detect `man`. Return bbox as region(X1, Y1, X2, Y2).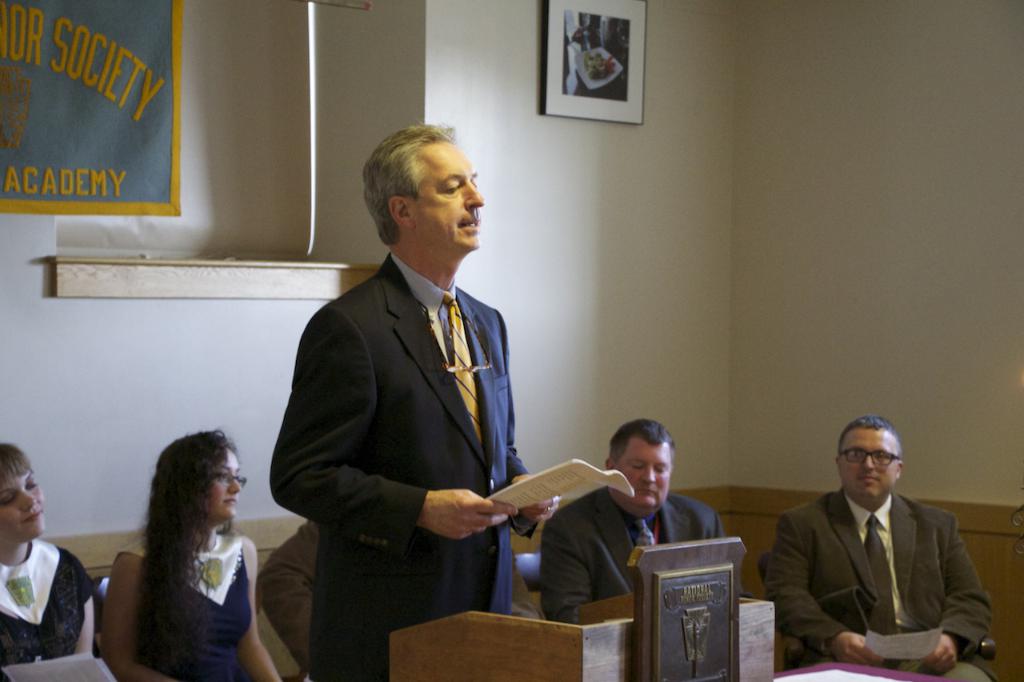
region(763, 415, 995, 681).
